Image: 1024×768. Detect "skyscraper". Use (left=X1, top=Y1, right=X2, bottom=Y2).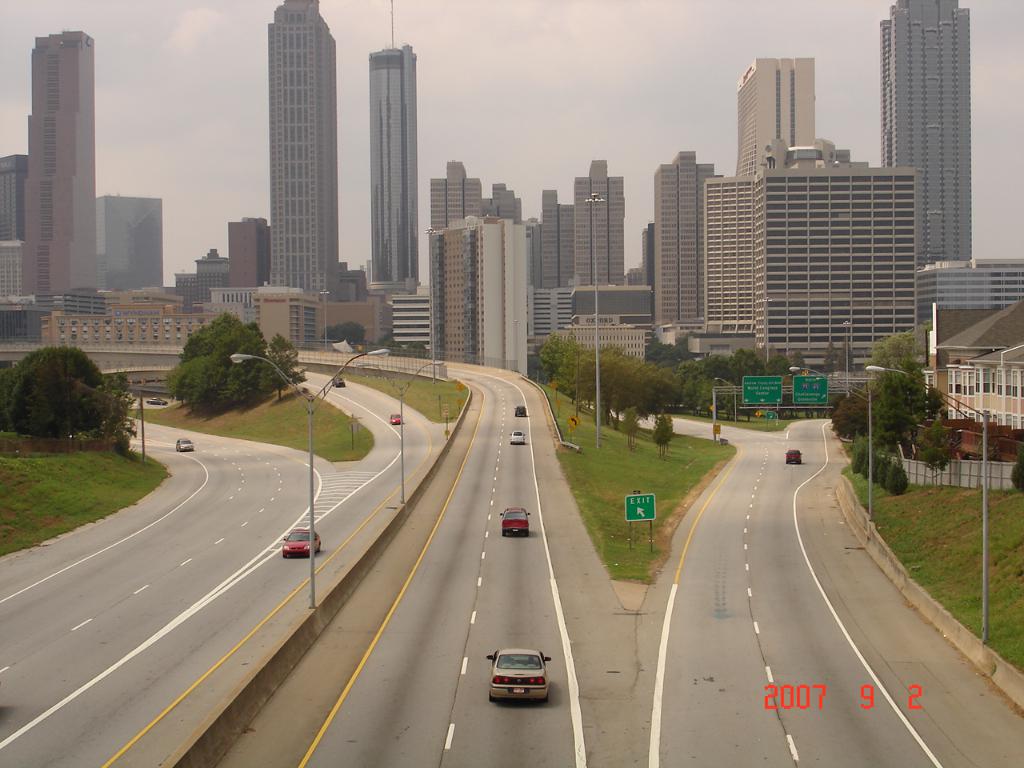
(left=367, top=0, right=418, bottom=290).
